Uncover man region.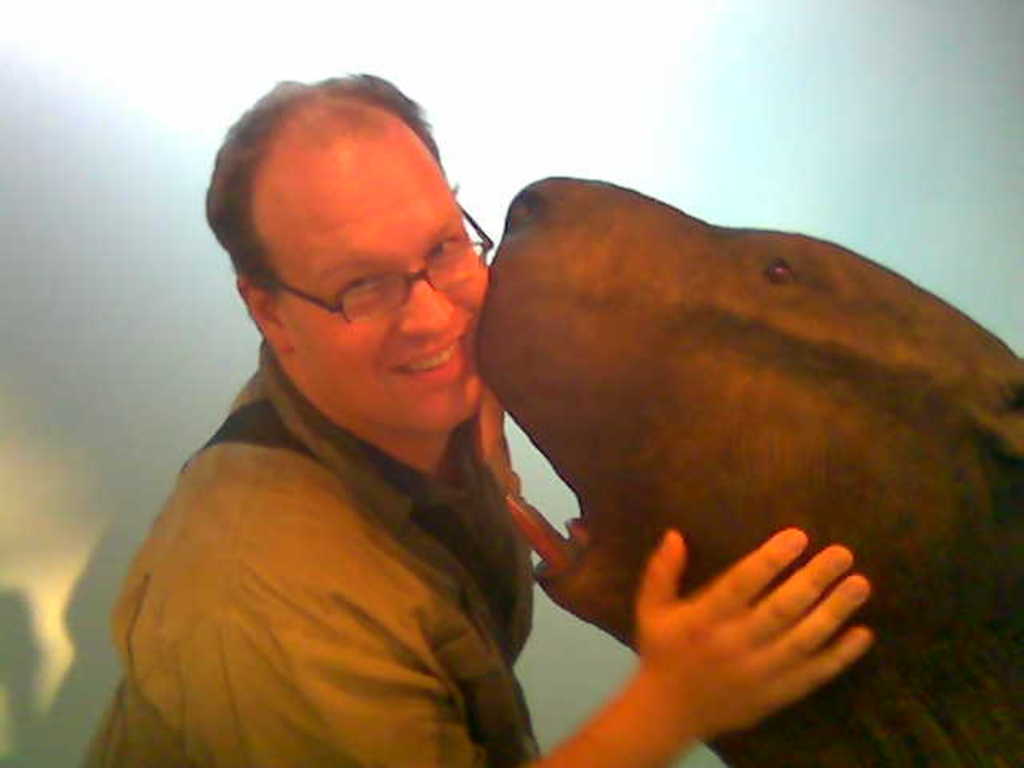
Uncovered: (left=83, top=93, right=870, bottom=766).
